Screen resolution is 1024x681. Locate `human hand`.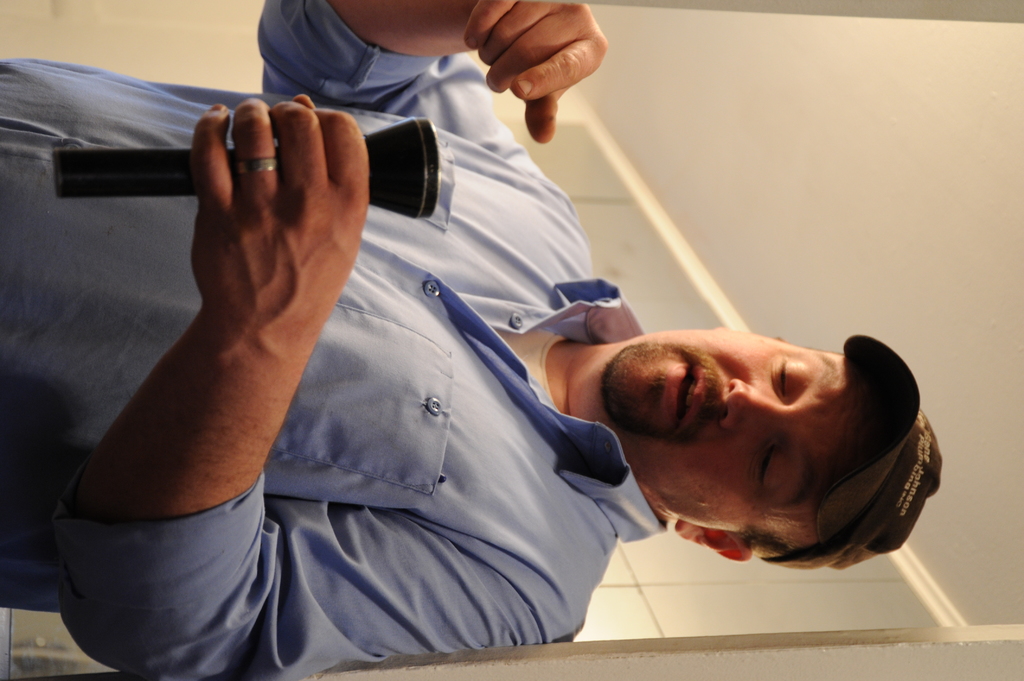
detection(440, 0, 609, 93).
